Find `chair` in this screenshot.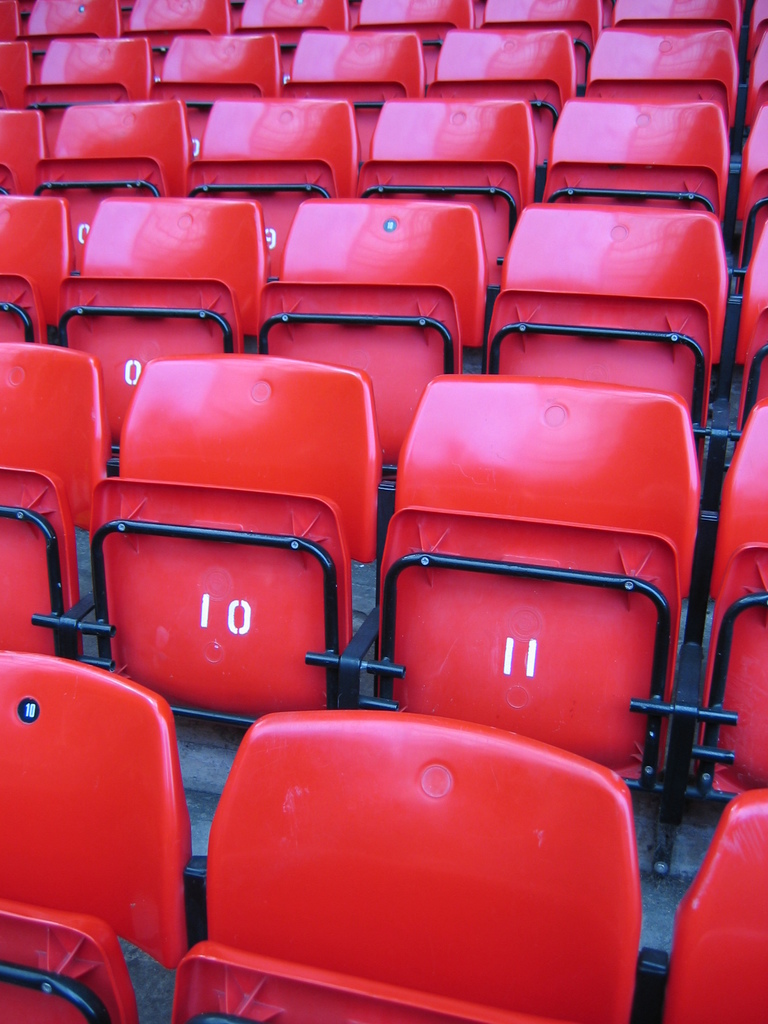
The bounding box for `chair` is l=0, t=344, r=109, b=659.
